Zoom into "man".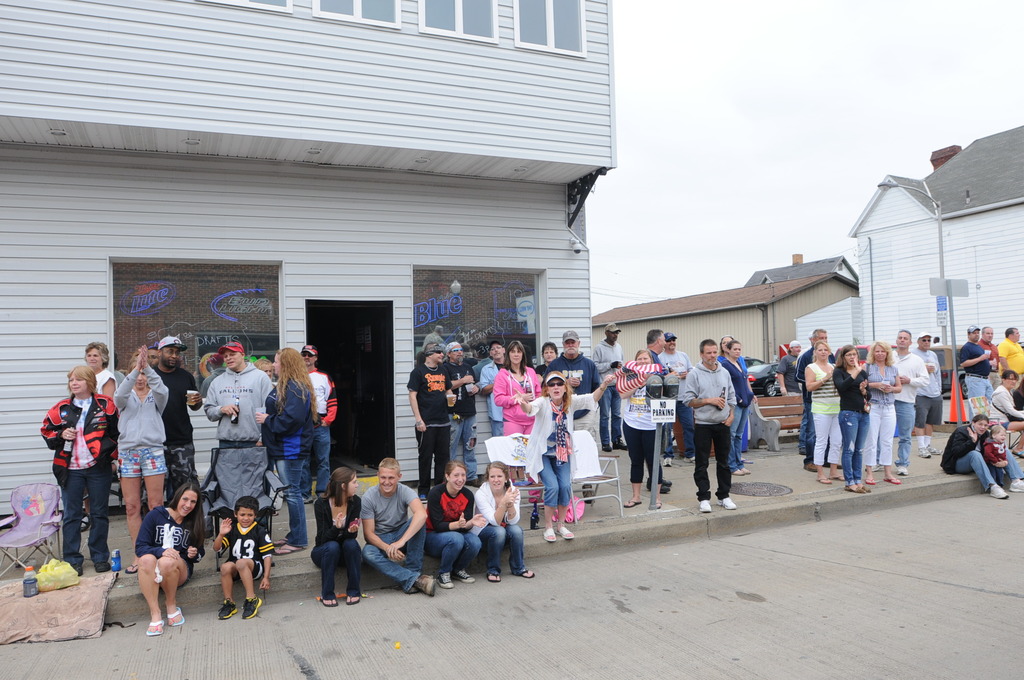
Zoom target: 791:326:838:473.
